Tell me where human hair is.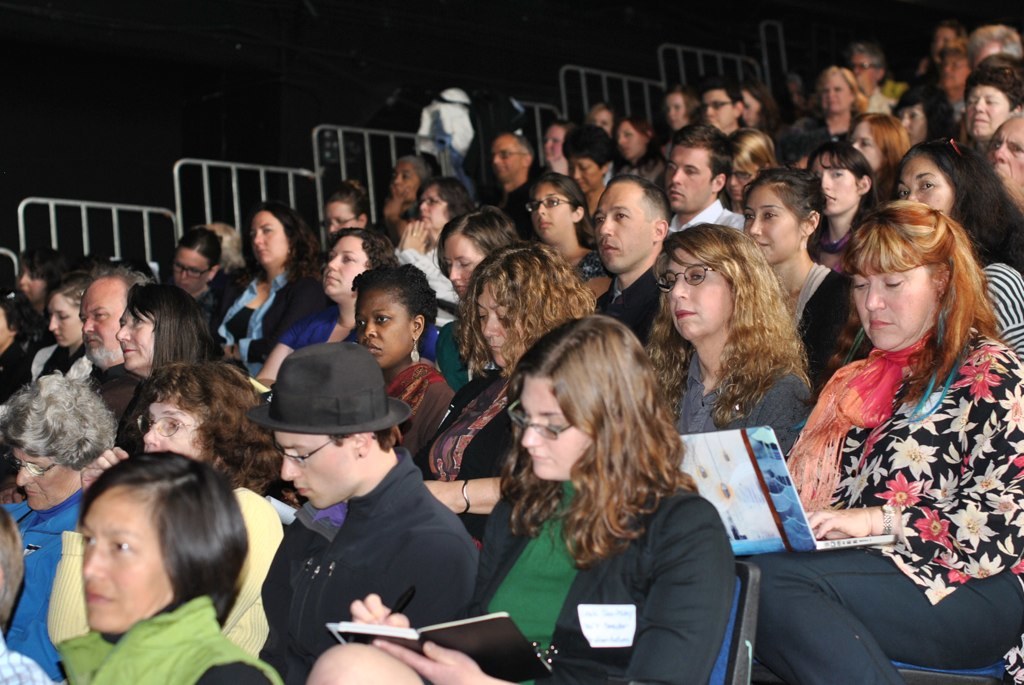
human hair is at 326 434 402 457.
